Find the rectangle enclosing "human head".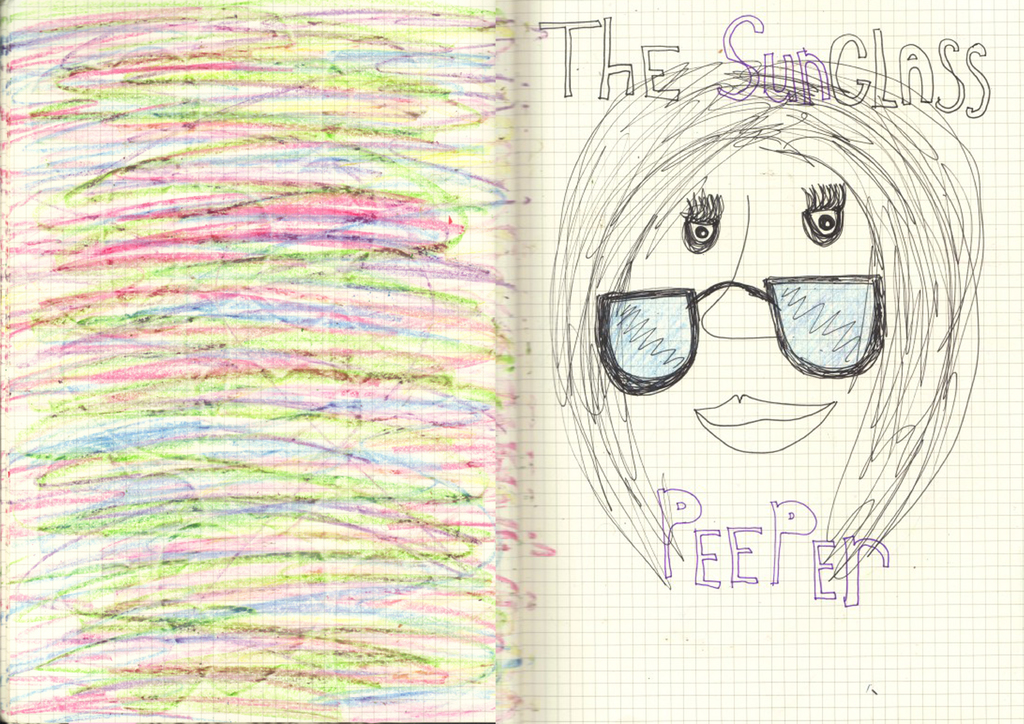
589/88/909/527.
